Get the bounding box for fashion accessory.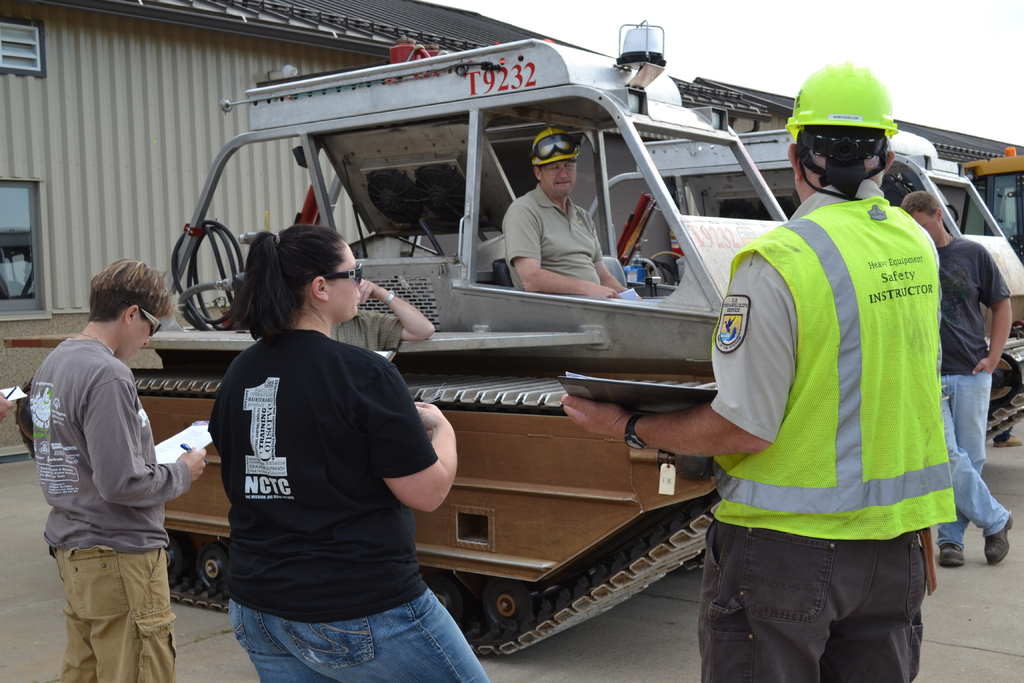
left=321, top=259, right=365, bottom=284.
